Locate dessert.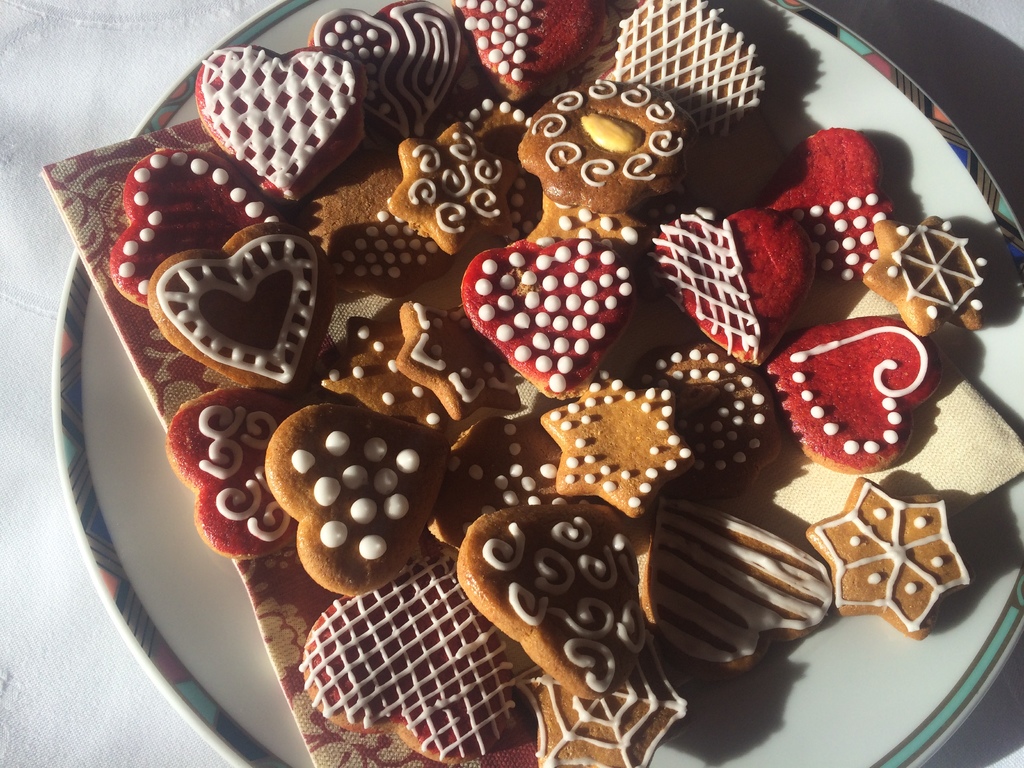
Bounding box: select_region(848, 219, 977, 335).
